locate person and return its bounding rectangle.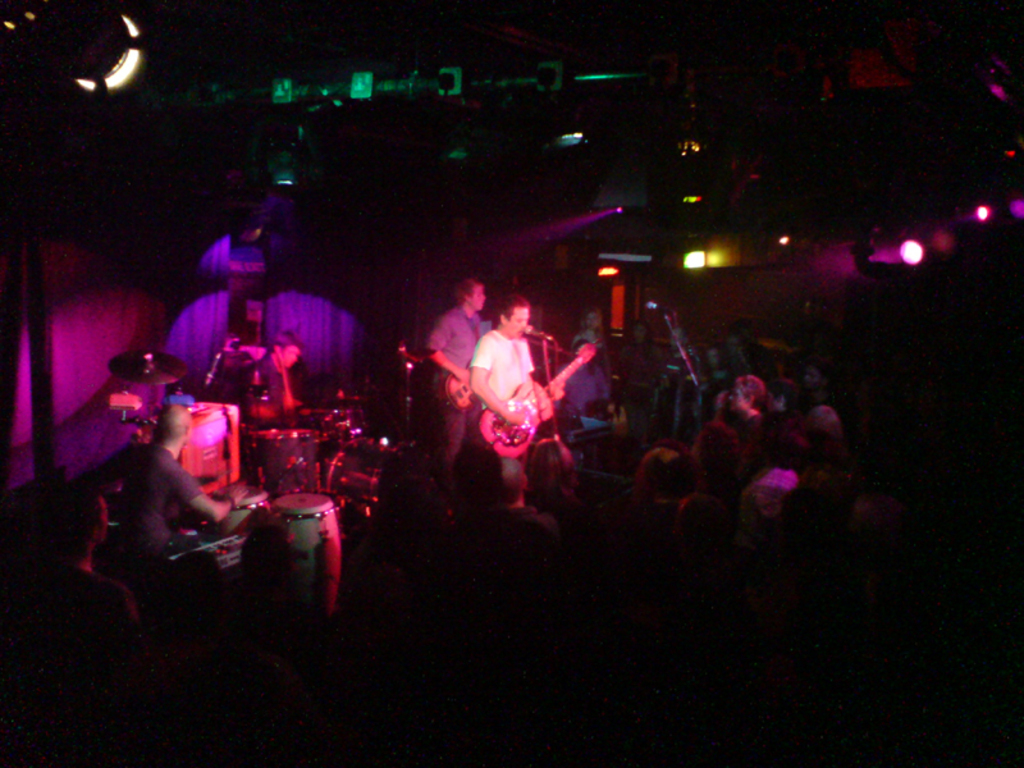
731,317,785,387.
